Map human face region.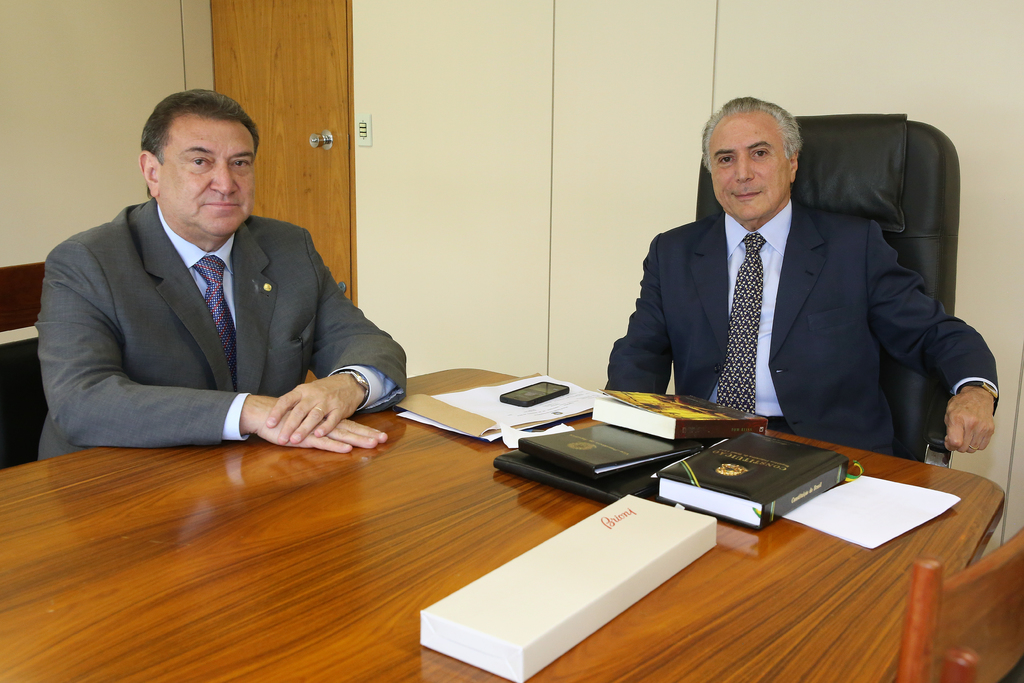
Mapped to crop(710, 113, 790, 217).
